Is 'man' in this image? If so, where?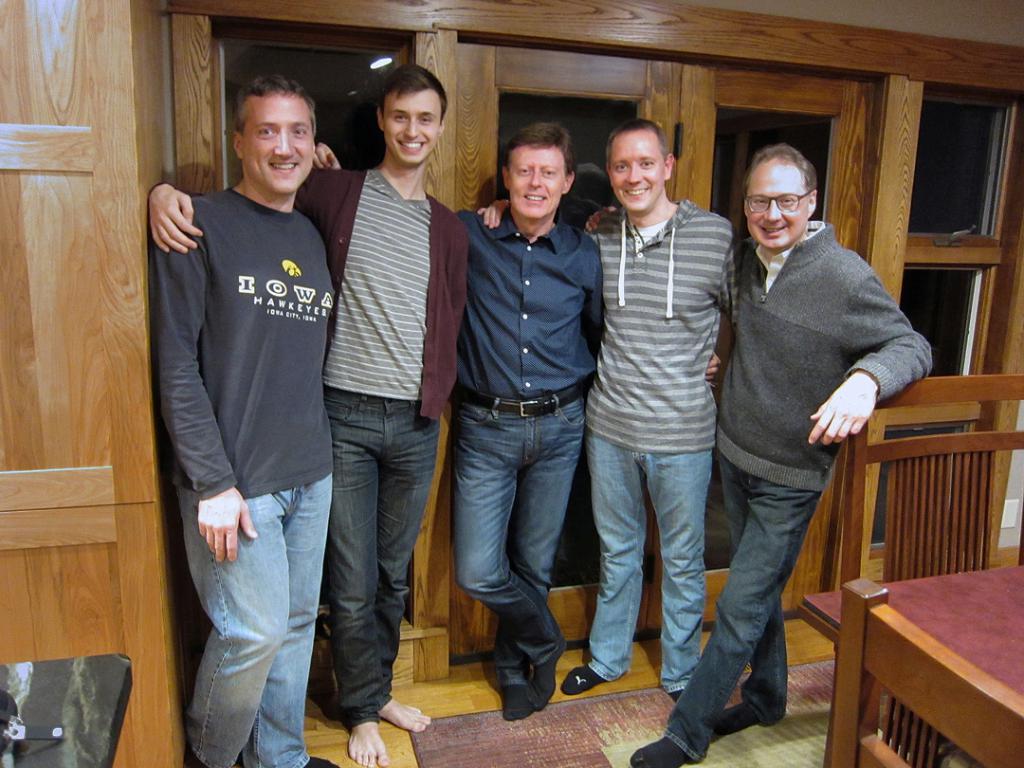
Yes, at {"left": 146, "top": 64, "right": 472, "bottom": 767}.
